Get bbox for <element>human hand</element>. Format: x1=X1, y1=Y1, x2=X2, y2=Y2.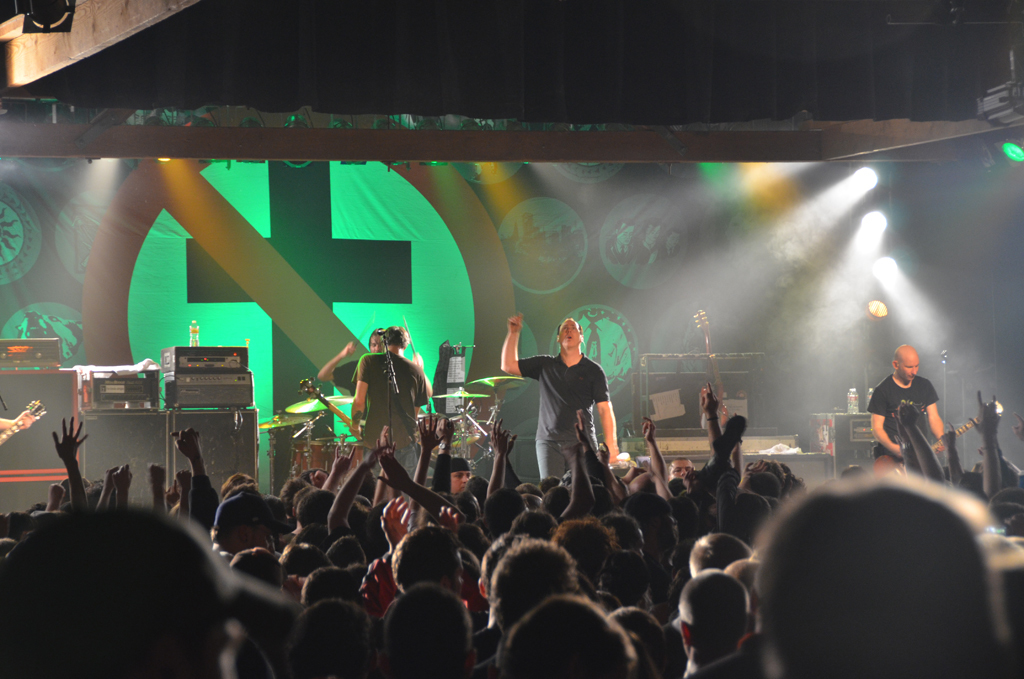
x1=699, y1=382, x2=719, y2=419.
